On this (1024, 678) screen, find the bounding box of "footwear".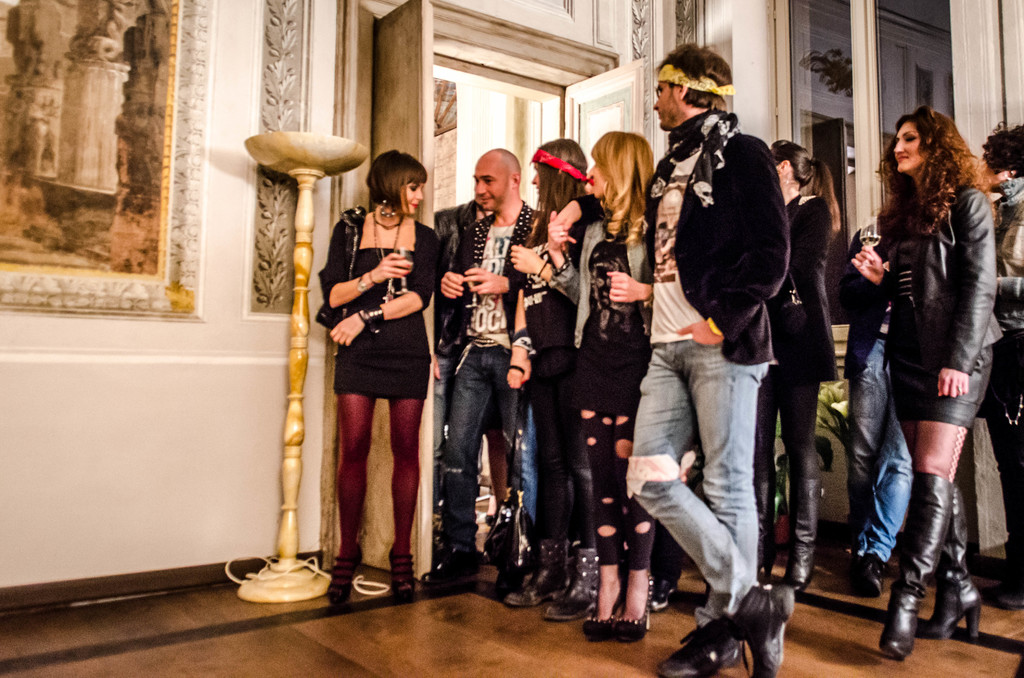
Bounding box: 851,549,886,599.
